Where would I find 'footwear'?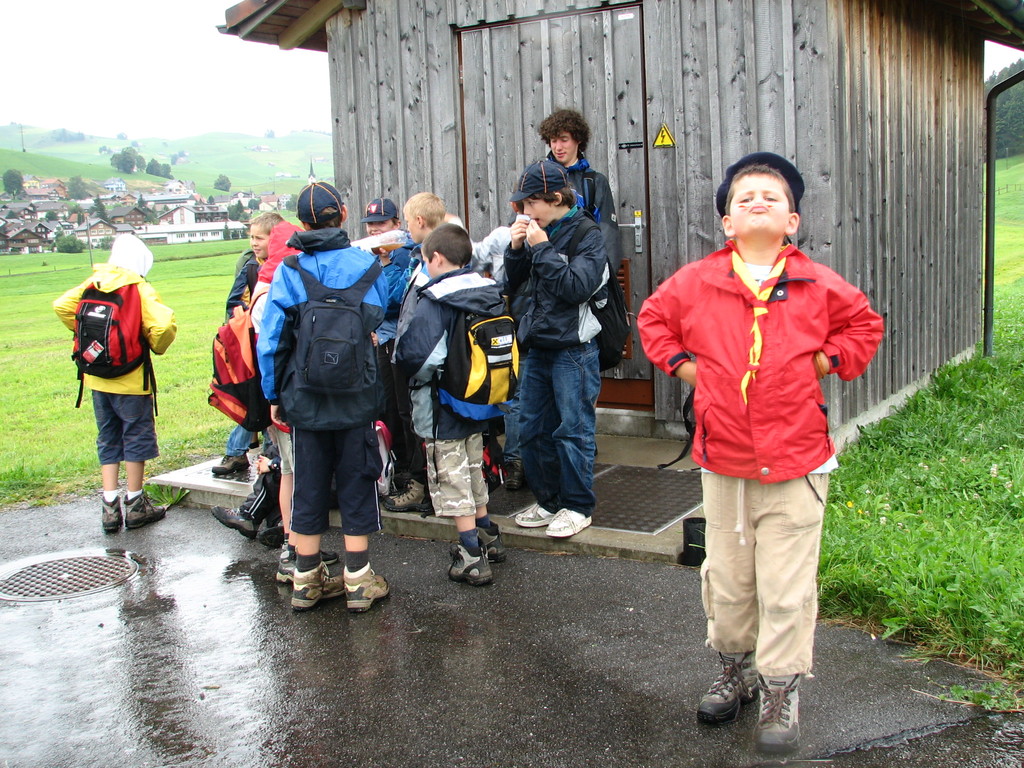
At 700,648,758,724.
